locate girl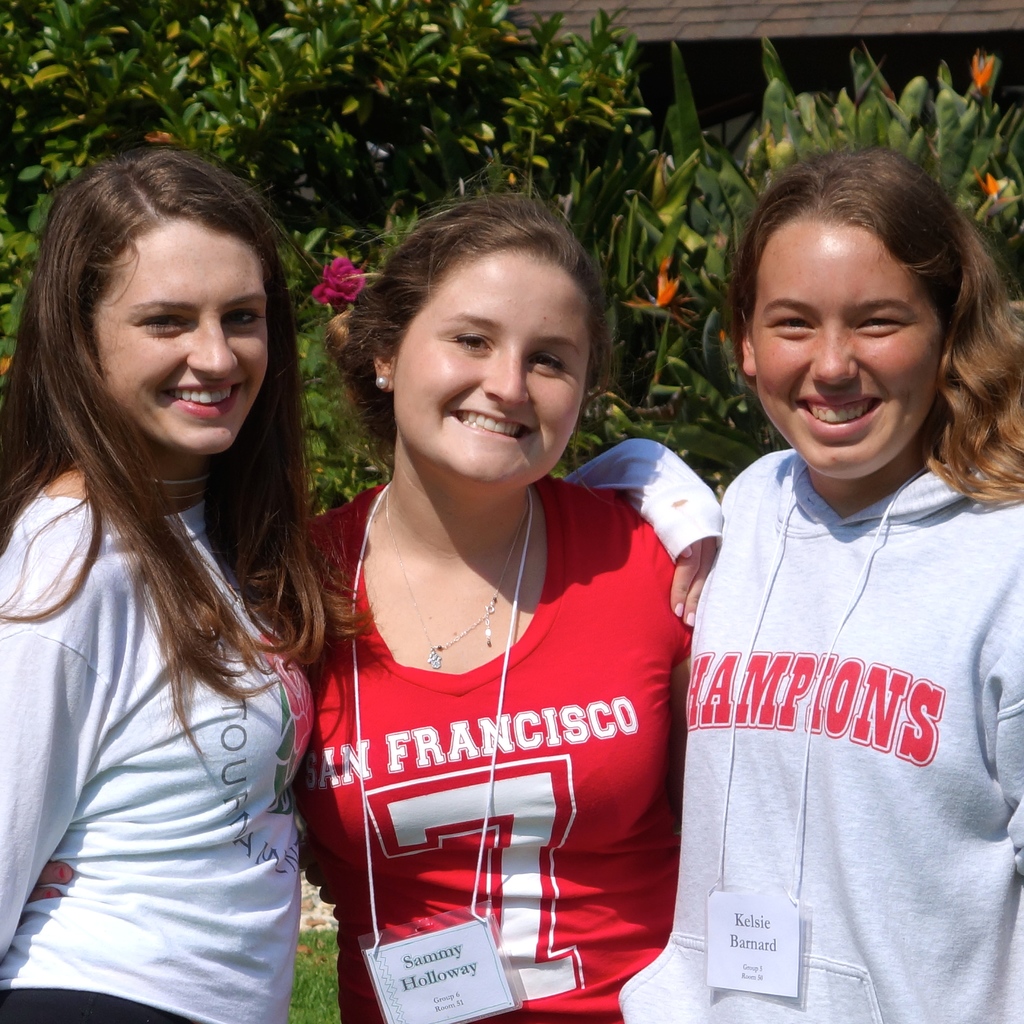
[x1=607, y1=145, x2=1023, y2=1022]
